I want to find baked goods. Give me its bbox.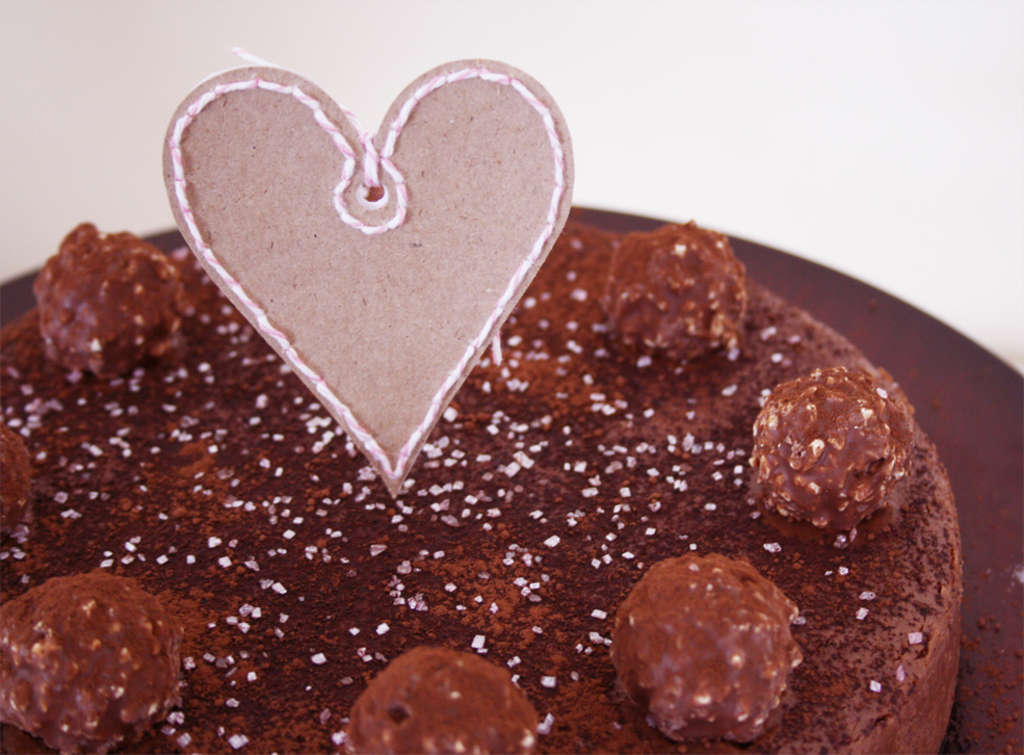
box=[0, 220, 959, 752].
